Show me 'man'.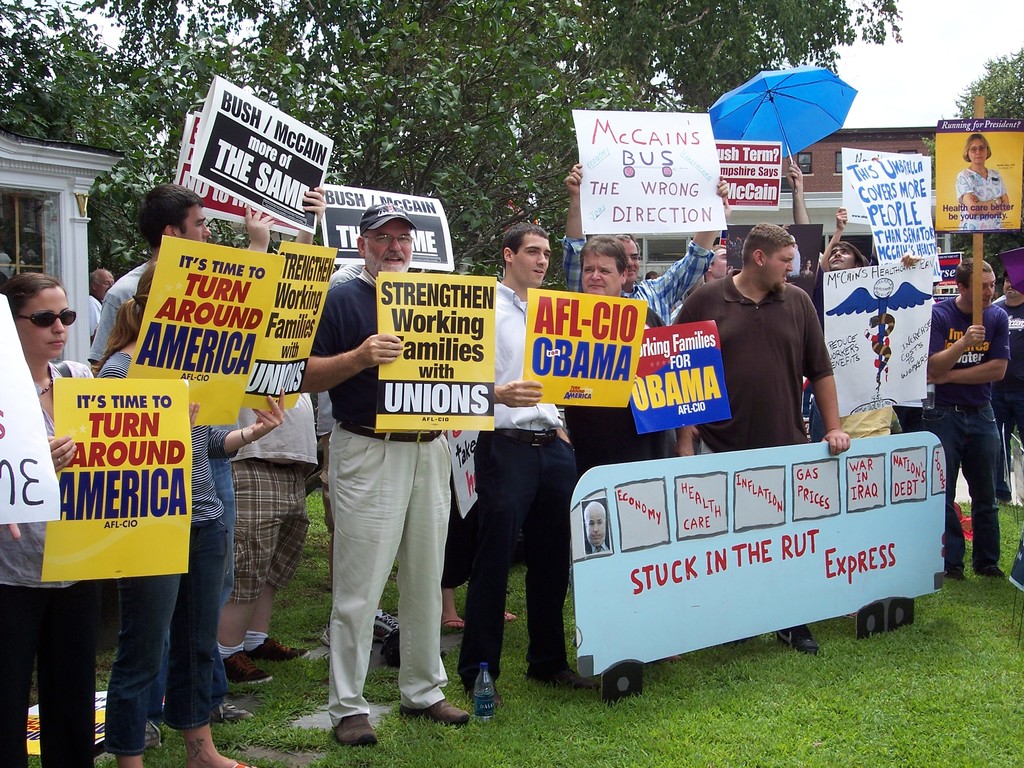
'man' is here: l=287, t=204, r=466, b=748.
